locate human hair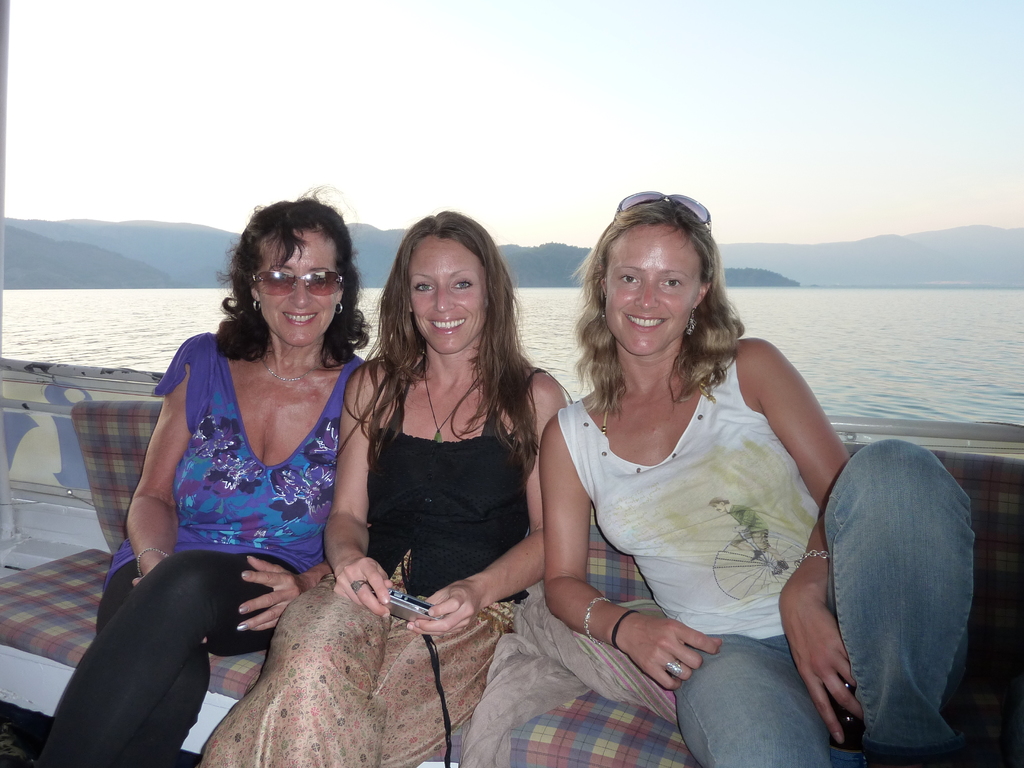
box=[575, 195, 735, 417]
